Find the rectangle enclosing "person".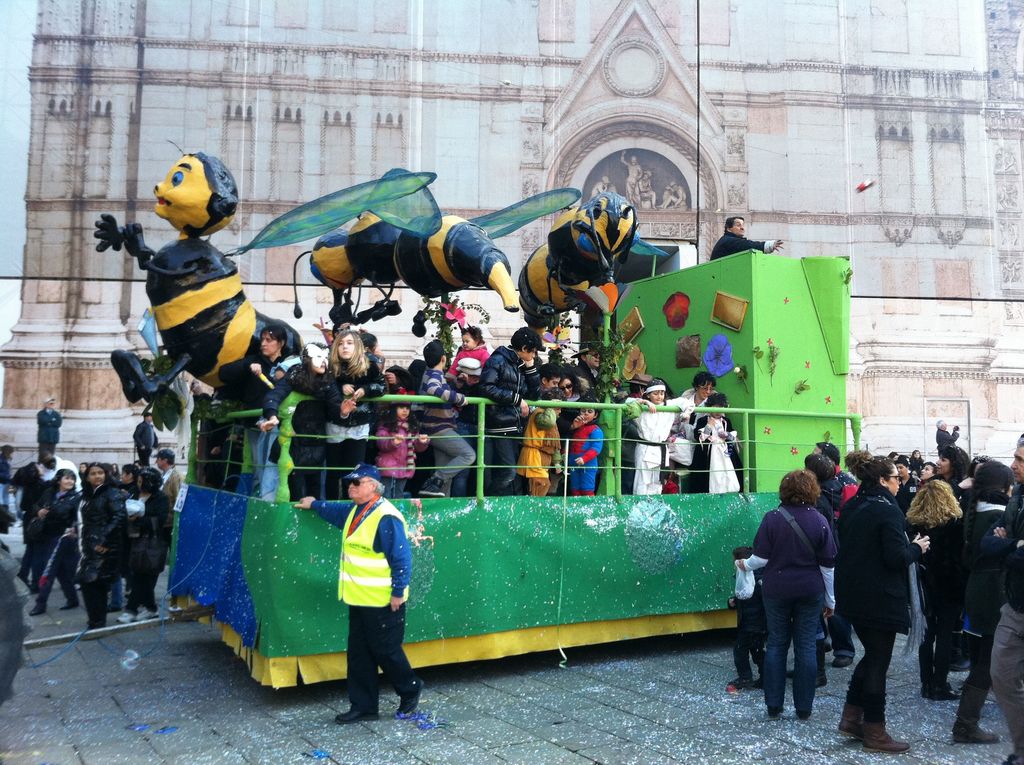
BBox(415, 337, 476, 495).
